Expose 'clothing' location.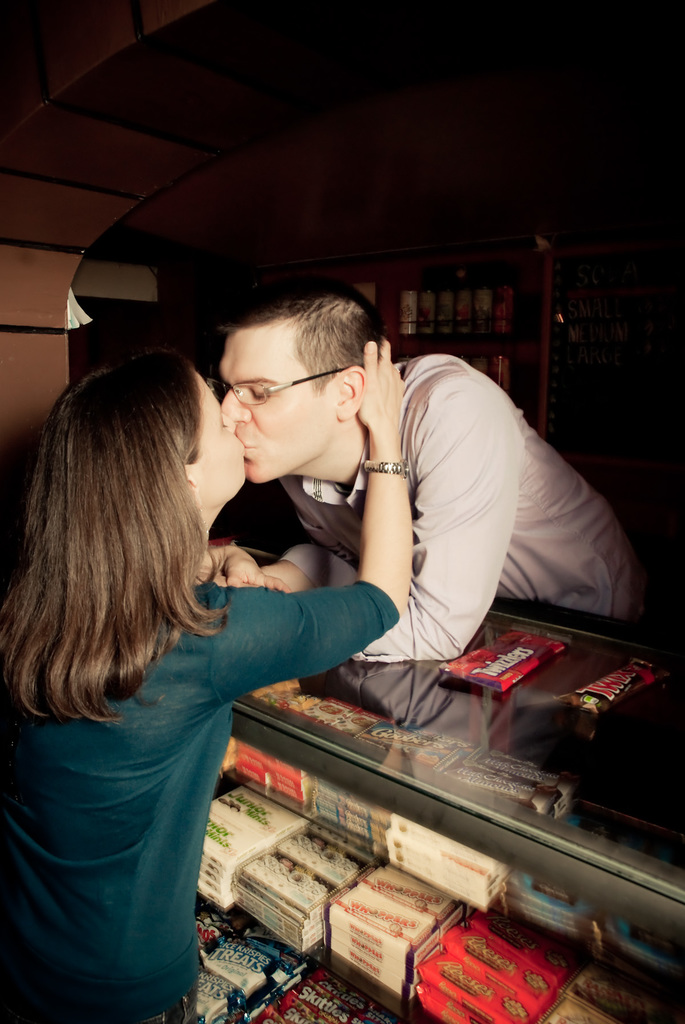
Exposed at bbox(3, 584, 402, 986).
